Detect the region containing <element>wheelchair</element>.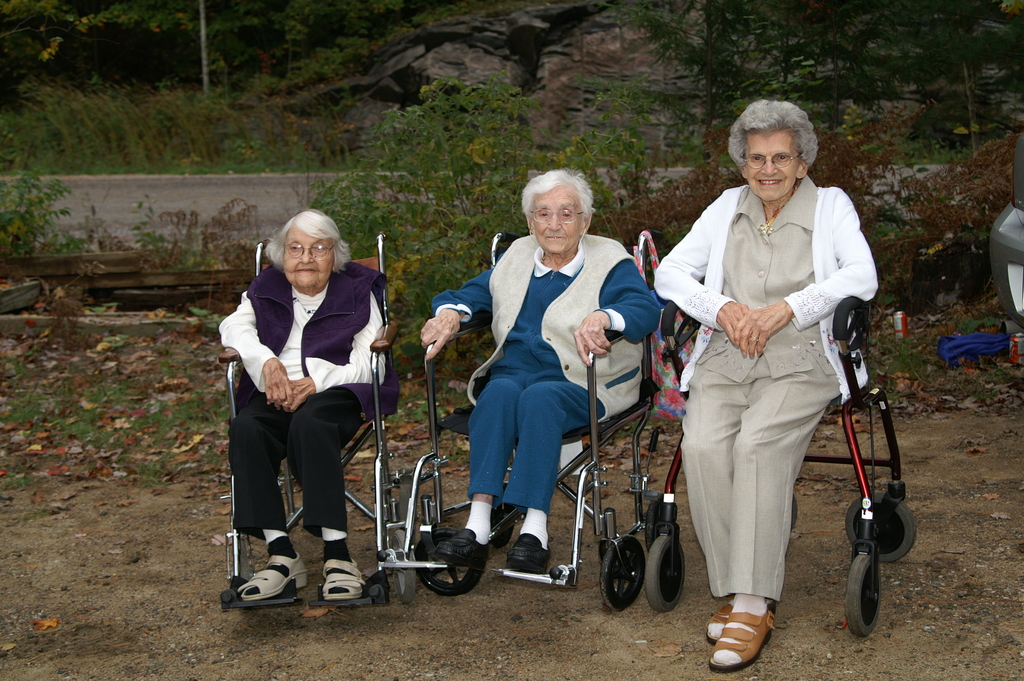
box=[422, 213, 662, 602].
